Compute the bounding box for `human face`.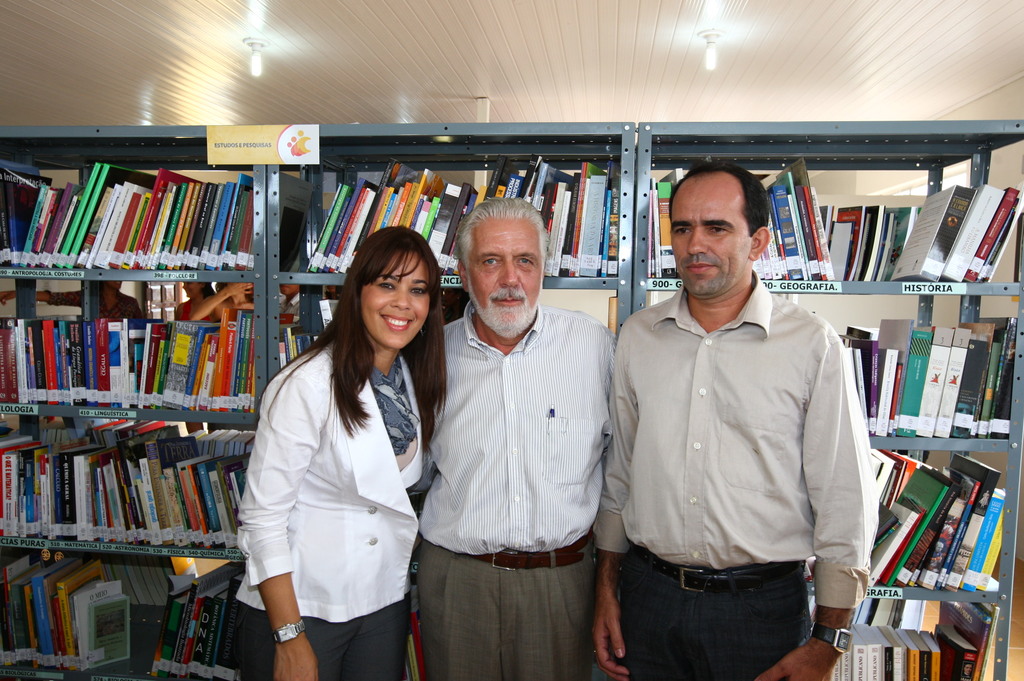
[x1=468, y1=220, x2=542, y2=330].
